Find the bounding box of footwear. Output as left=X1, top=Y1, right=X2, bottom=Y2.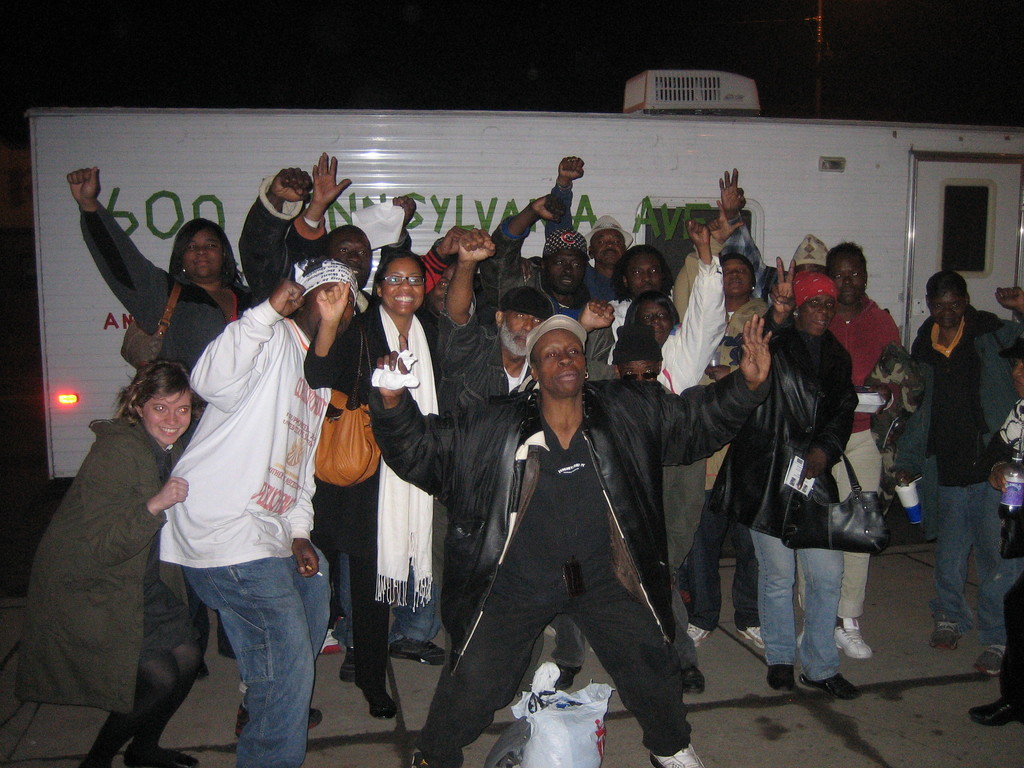
left=681, top=665, right=710, bottom=696.
